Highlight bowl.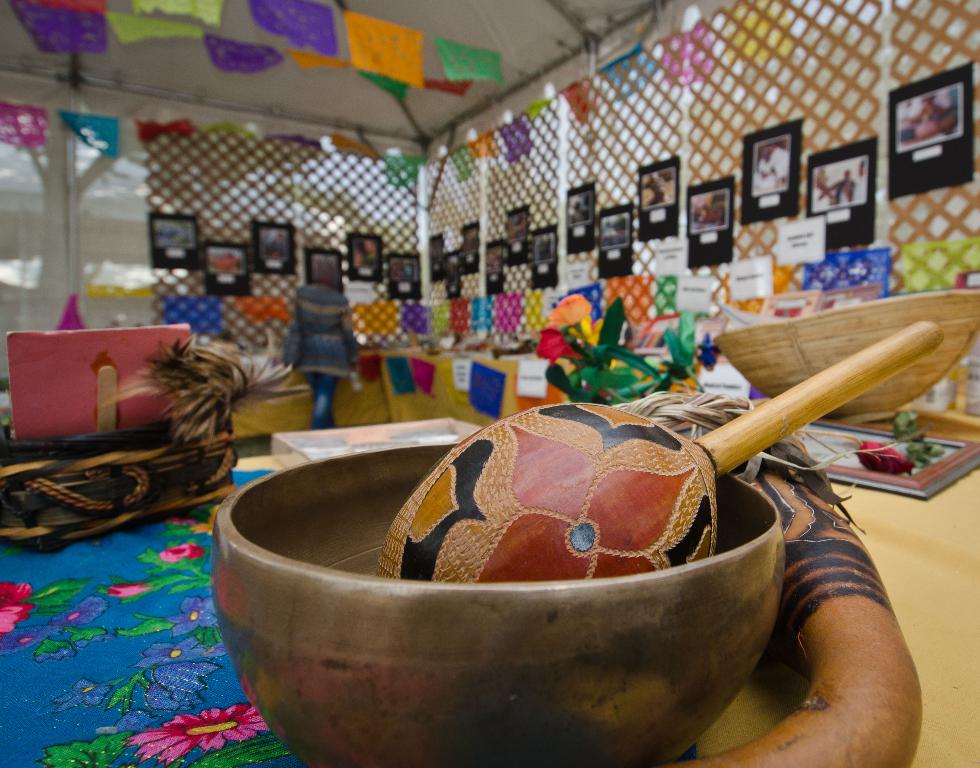
Highlighted region: crop(234, 396, 815, 740).
